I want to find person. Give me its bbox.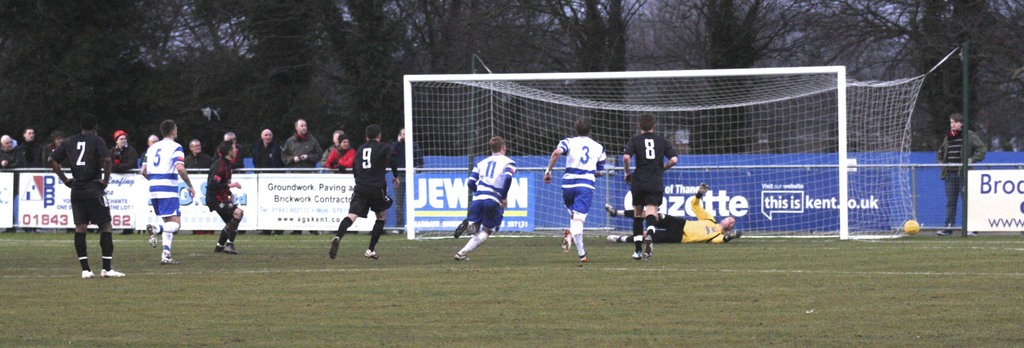
(932, 110, 991, 242).
